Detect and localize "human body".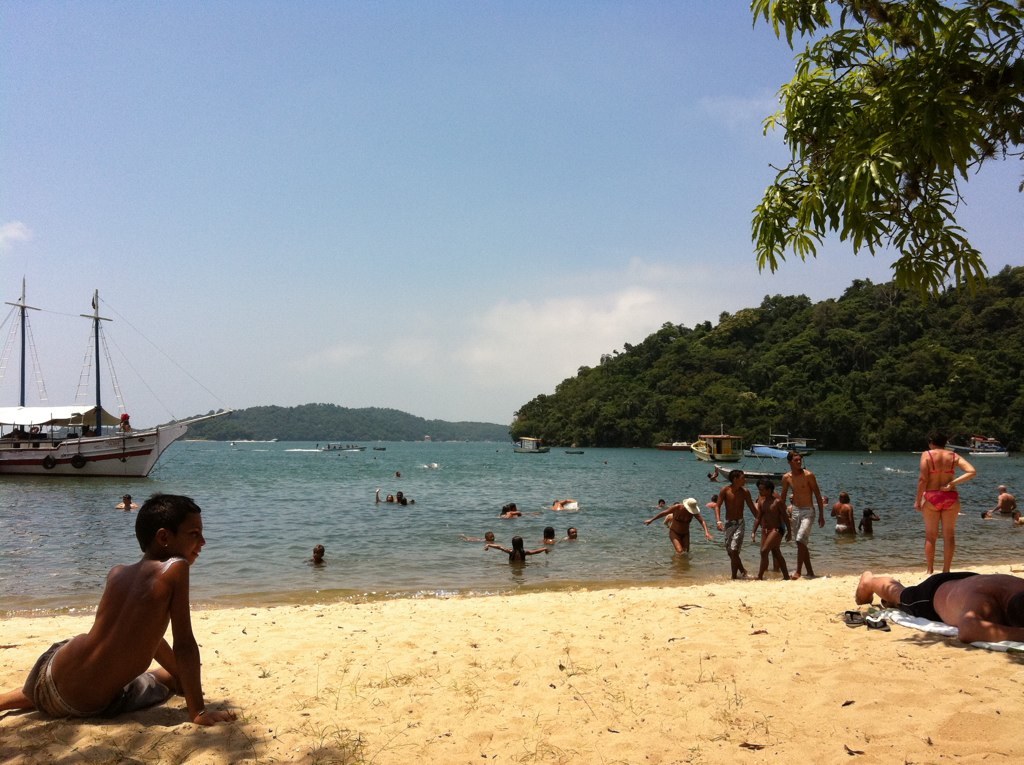
Localized at 5:523:203:740.
